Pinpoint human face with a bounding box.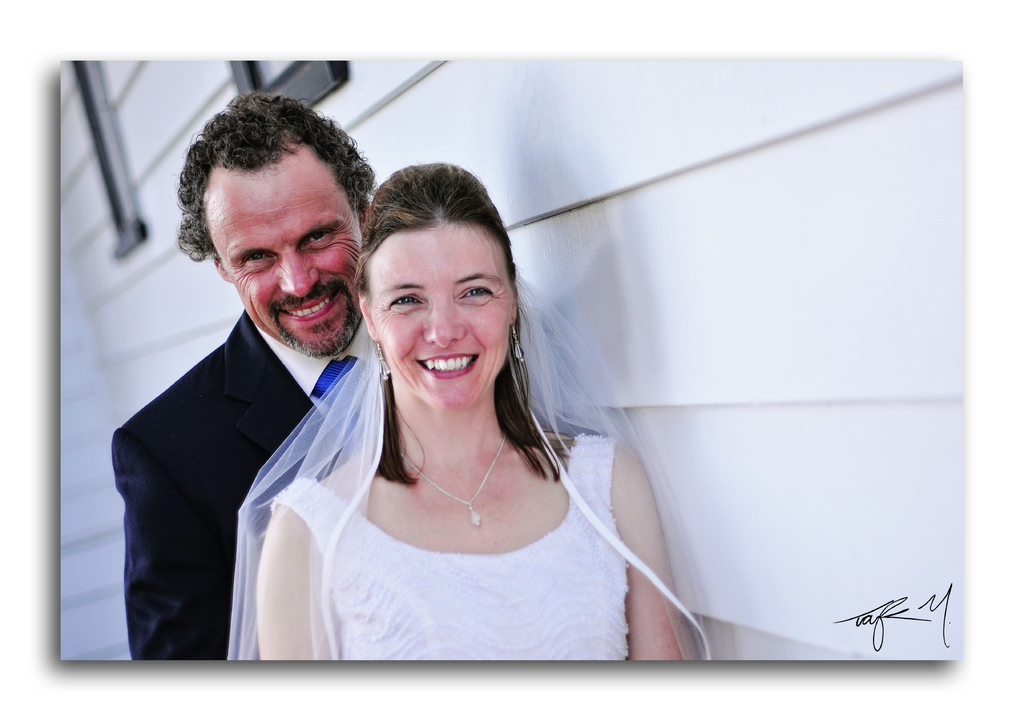
box(203, 140, 360, 350).
